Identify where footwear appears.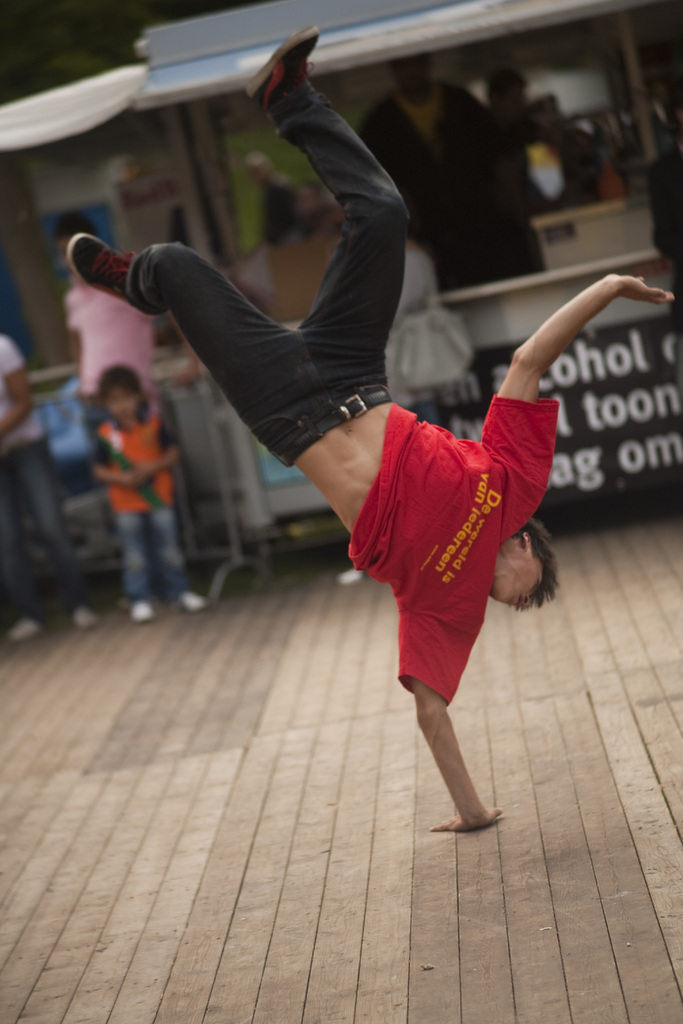
Appears at (179,585,204,611).
